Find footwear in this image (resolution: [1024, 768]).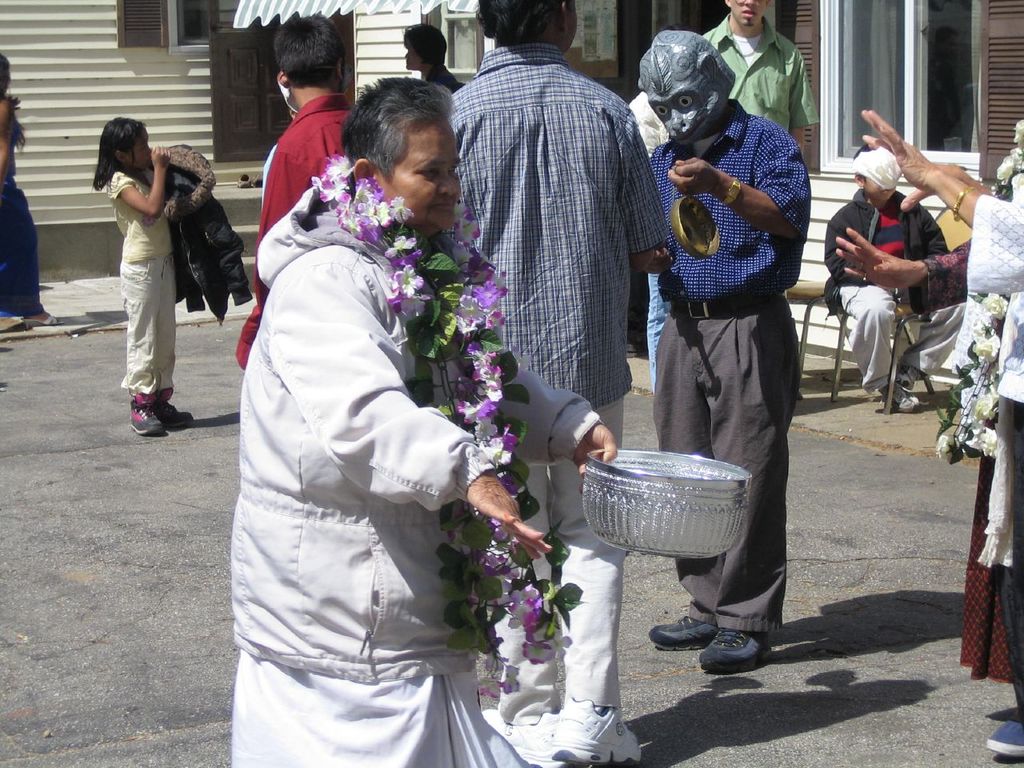
select_region(650, 614, 718, 646).
